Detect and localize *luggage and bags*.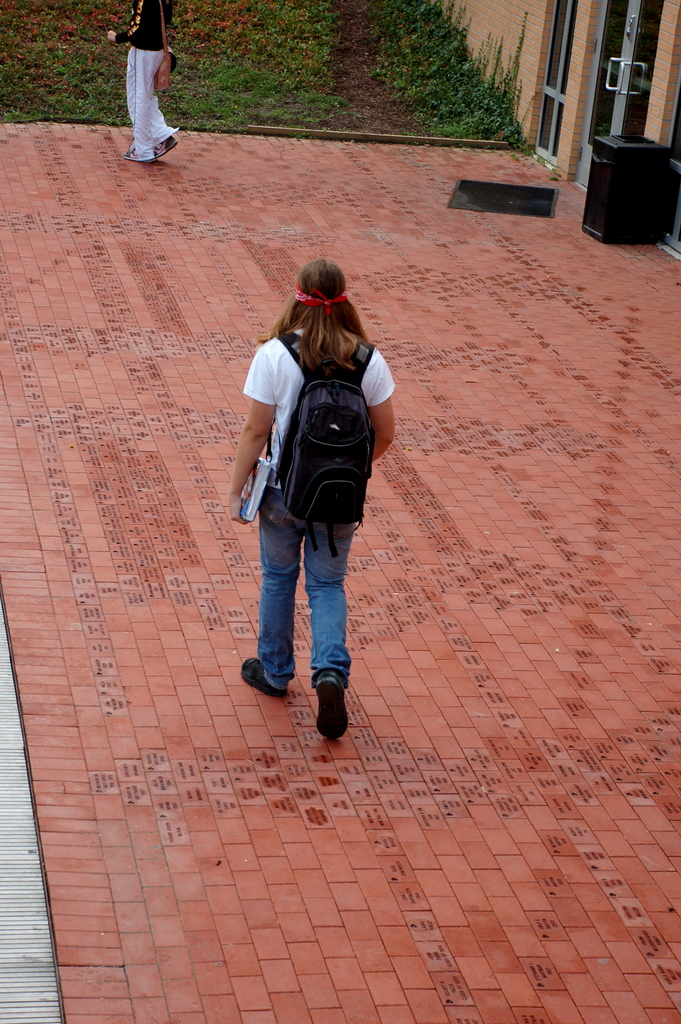
Localized at crop(156, 1, 177, 97).
